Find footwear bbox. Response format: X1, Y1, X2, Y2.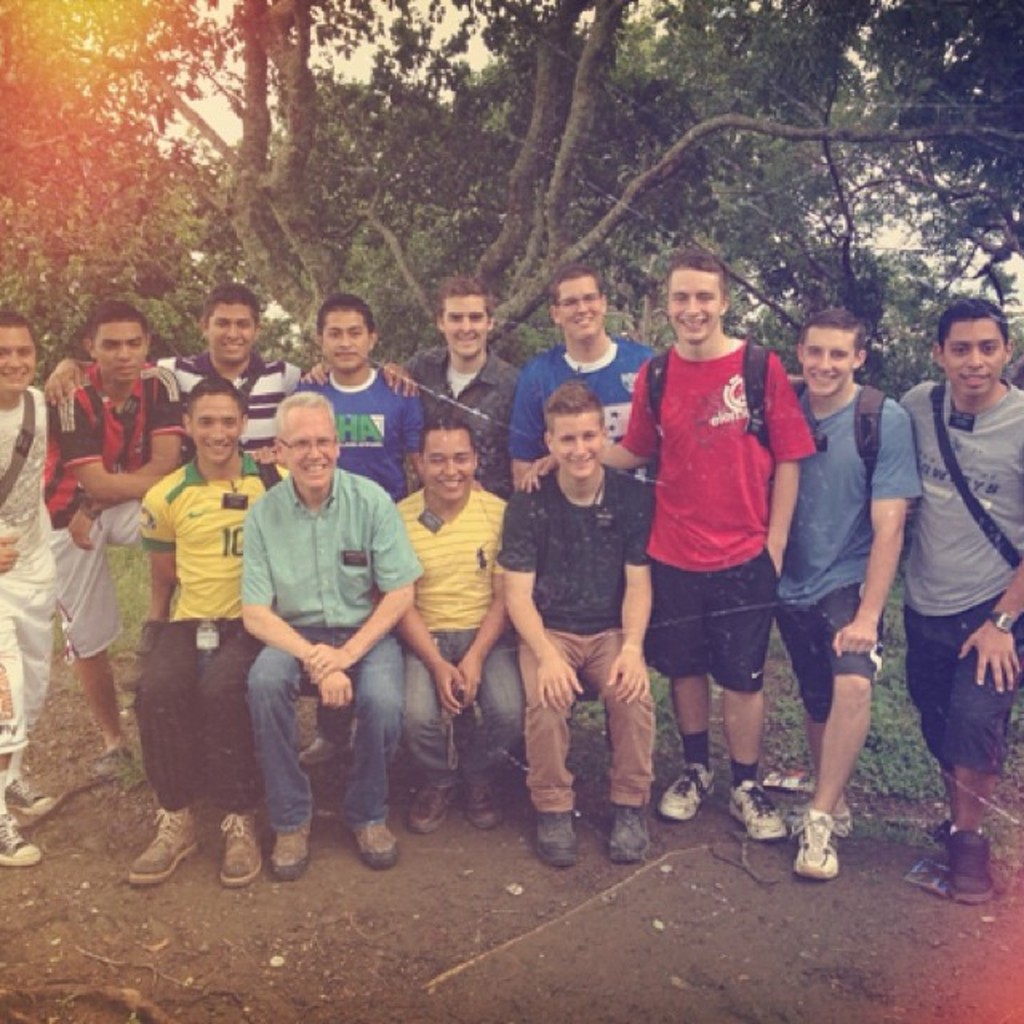
213, 802, 266, 878.
